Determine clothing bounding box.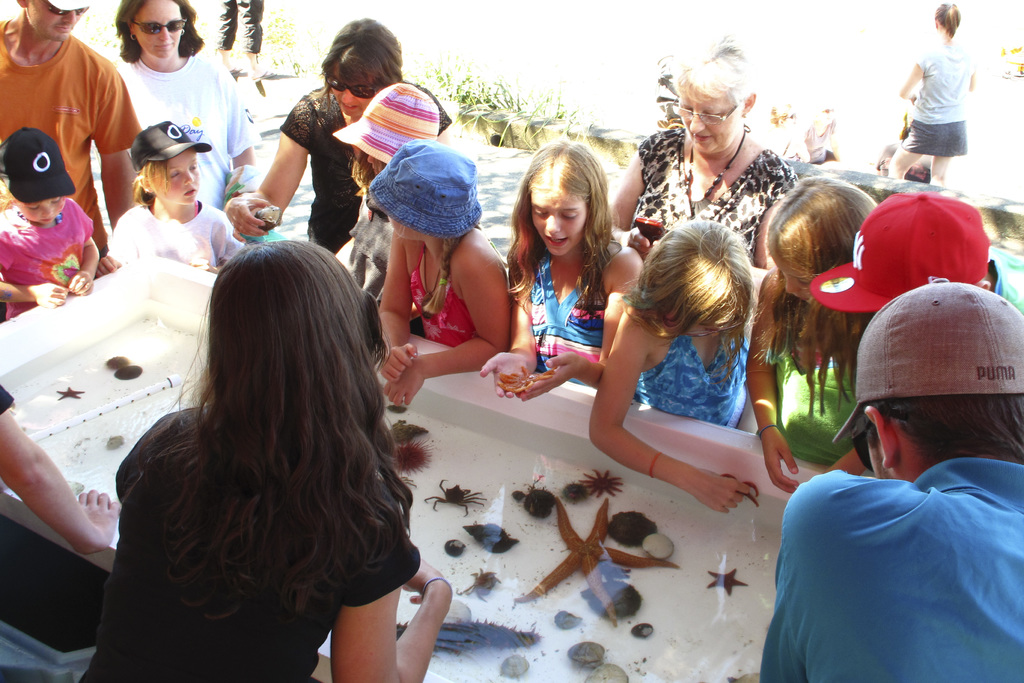
Determined: x1=746 y1=302 x2=884 y2=481.
